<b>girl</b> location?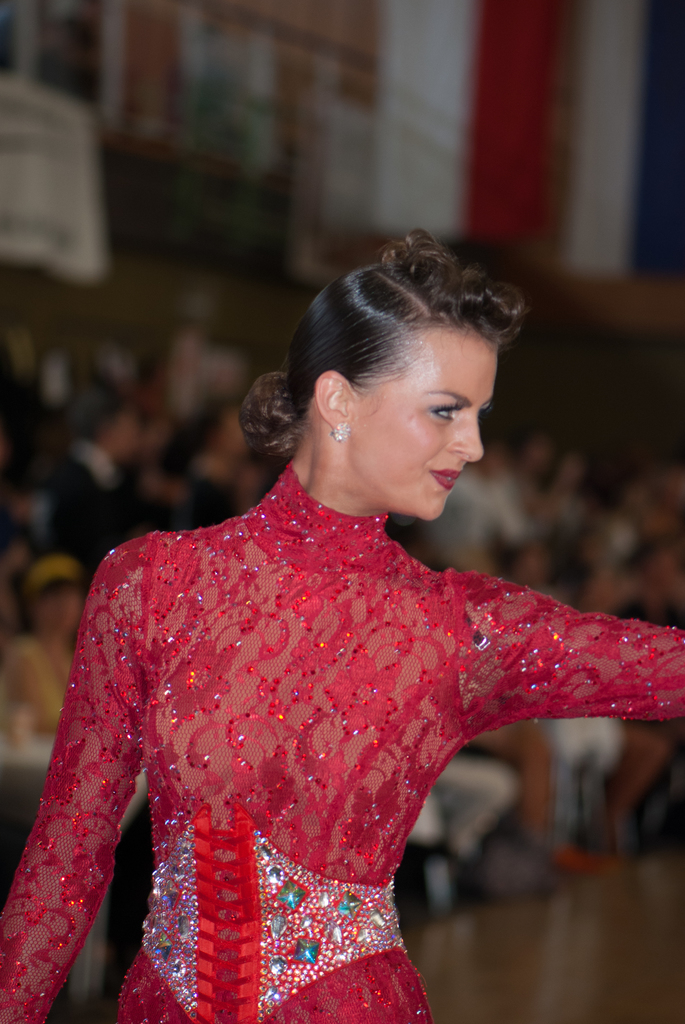
select_region(578, 510, 642, 623)
